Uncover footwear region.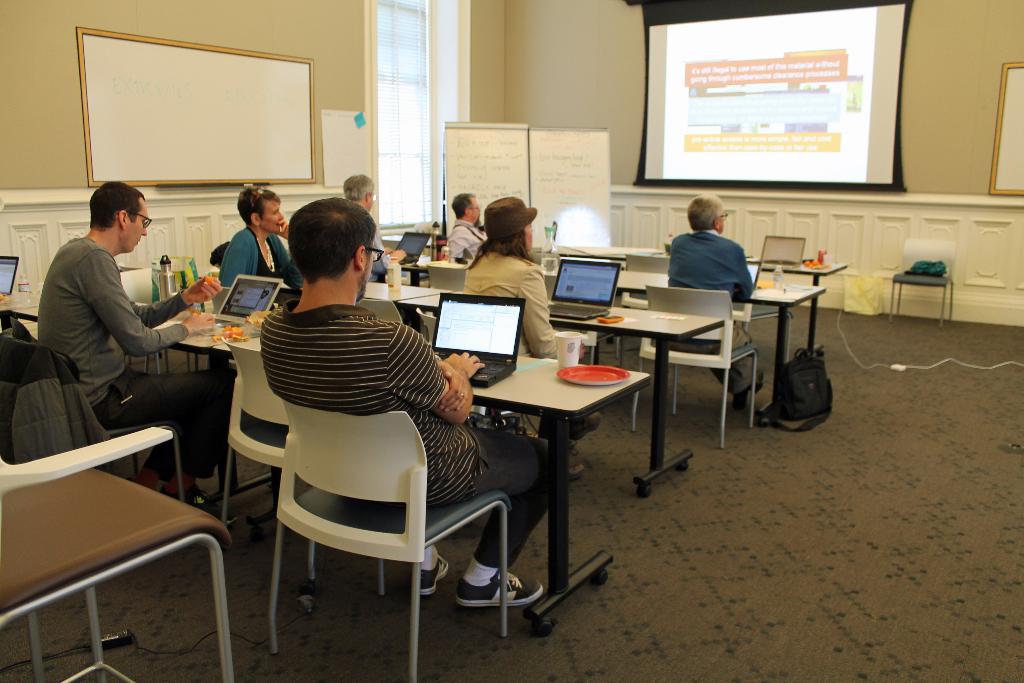
Uncovered: x1=753 y1=365 x2=766 y2=386.
